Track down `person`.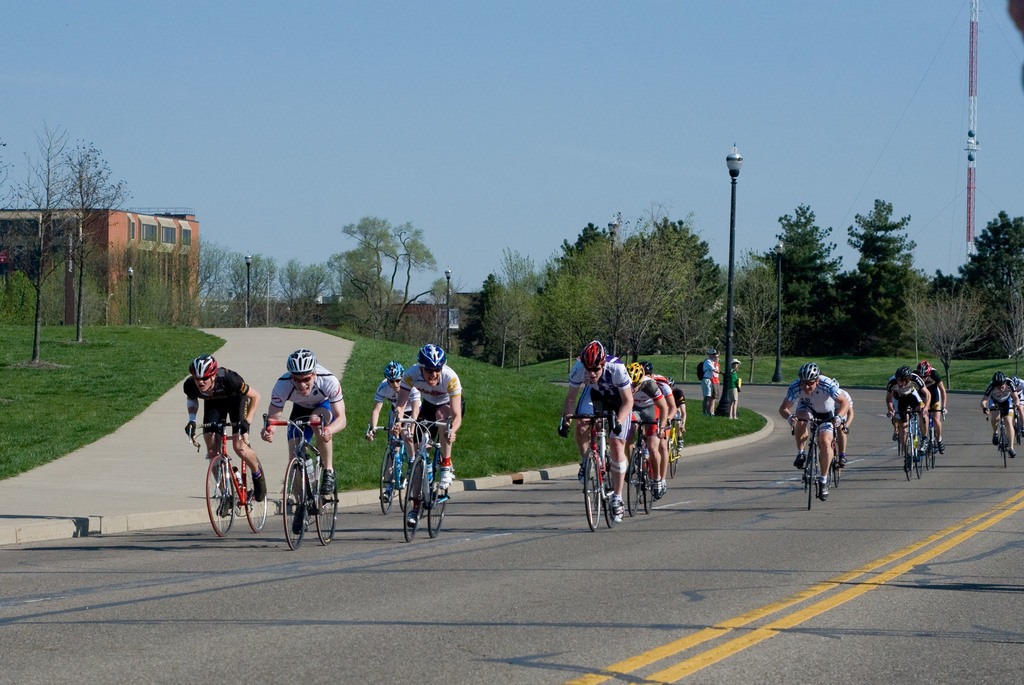
Tracked to (719, 351, 737, 416).
